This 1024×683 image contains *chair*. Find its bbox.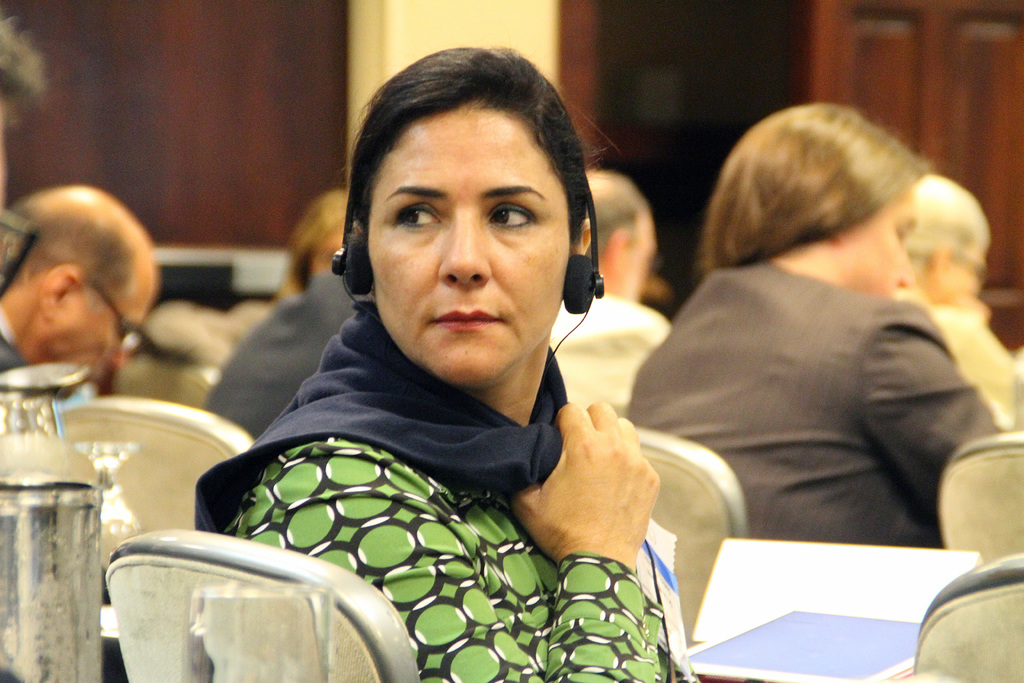
rect(102, 348, 216, 411).
